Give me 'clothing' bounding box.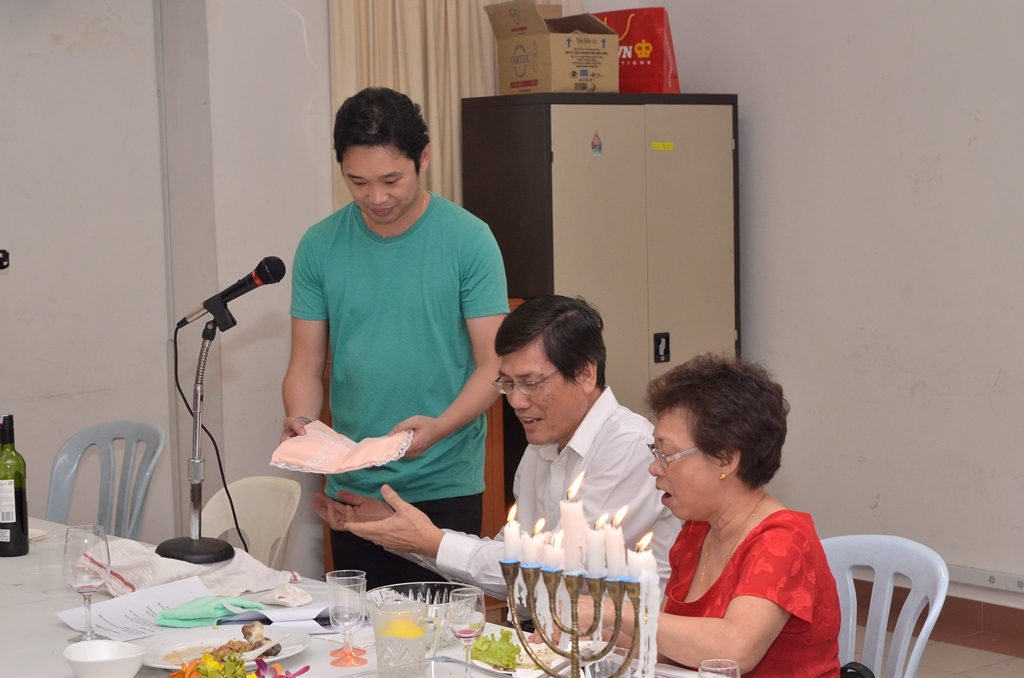
275/160/506/576.
